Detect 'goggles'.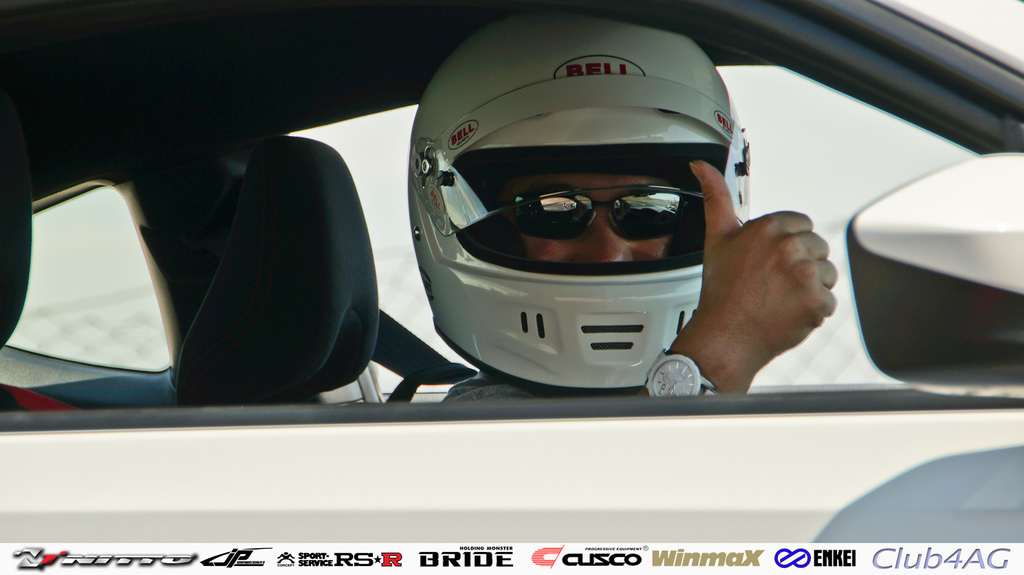
Detected at bbox(483, 180, 698, 240).
